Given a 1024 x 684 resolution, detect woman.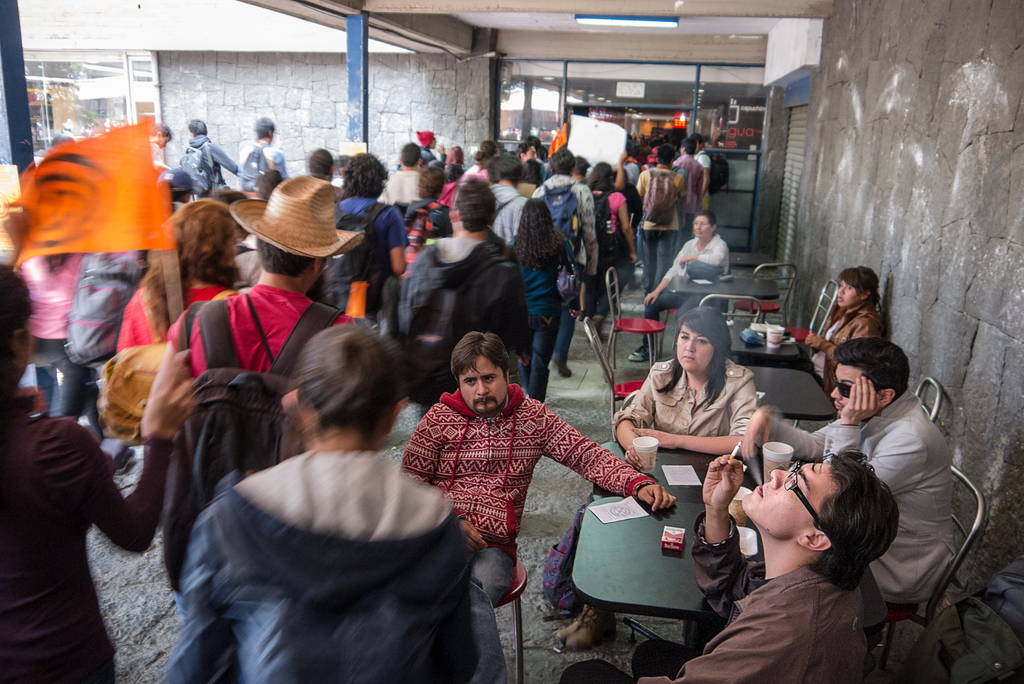
detection(10, 246, 86, 415).
